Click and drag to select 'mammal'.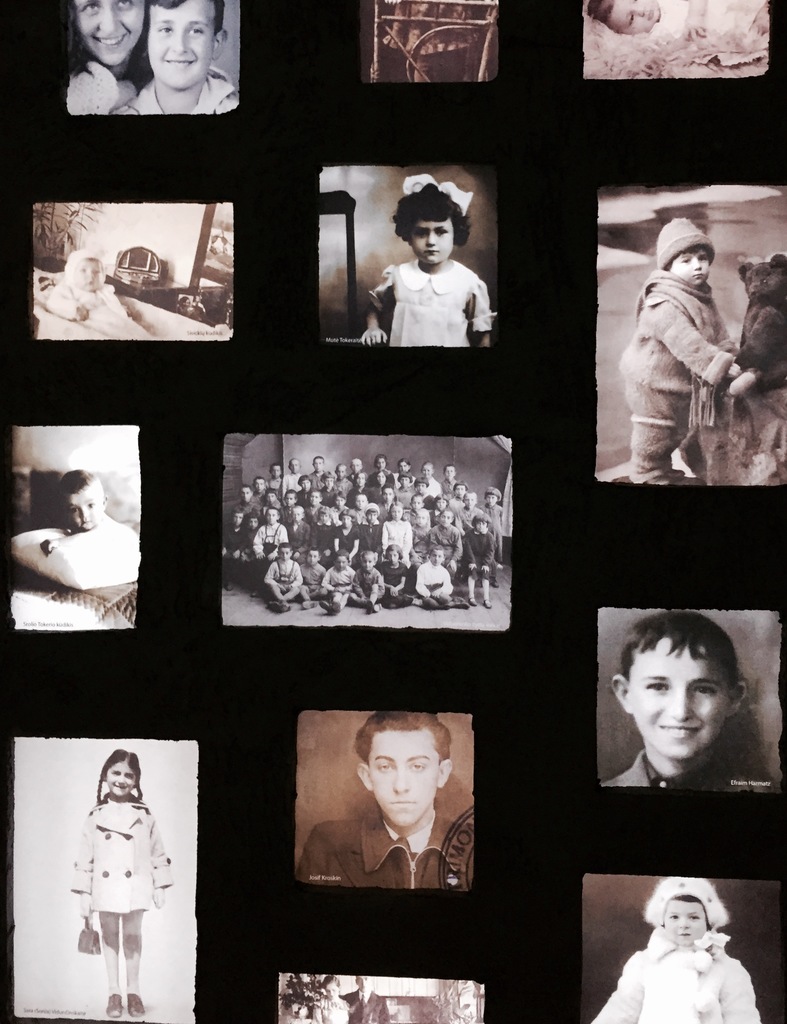
Selection: (left=369, top=451, right=390, bottom=483).
